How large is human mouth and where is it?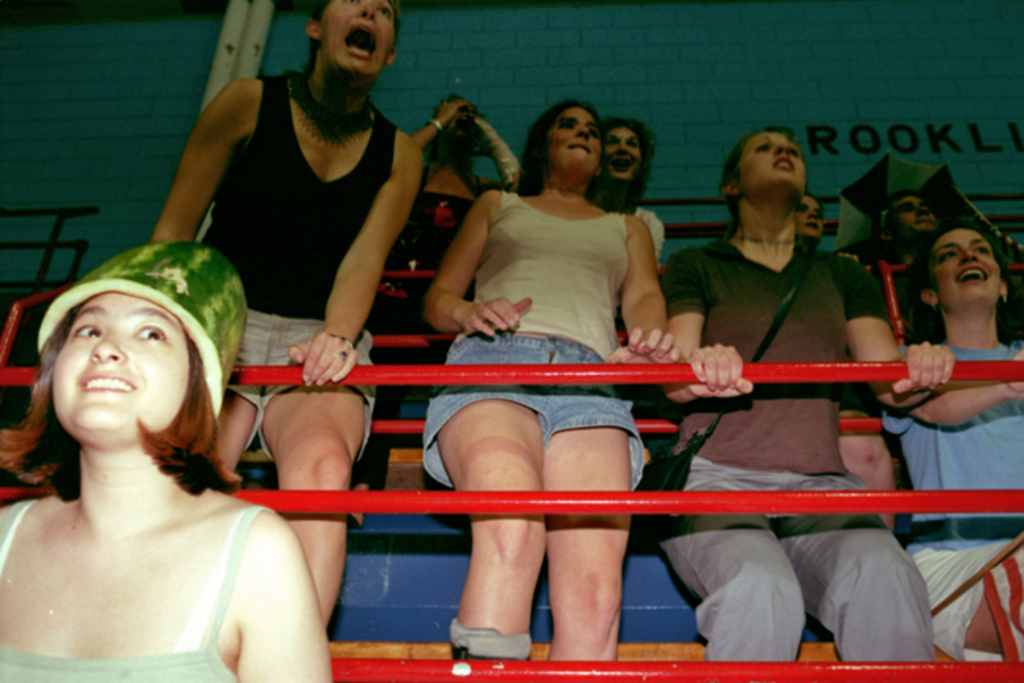
Bounding box: (left=774, top=168, right=790, bottom=171).
